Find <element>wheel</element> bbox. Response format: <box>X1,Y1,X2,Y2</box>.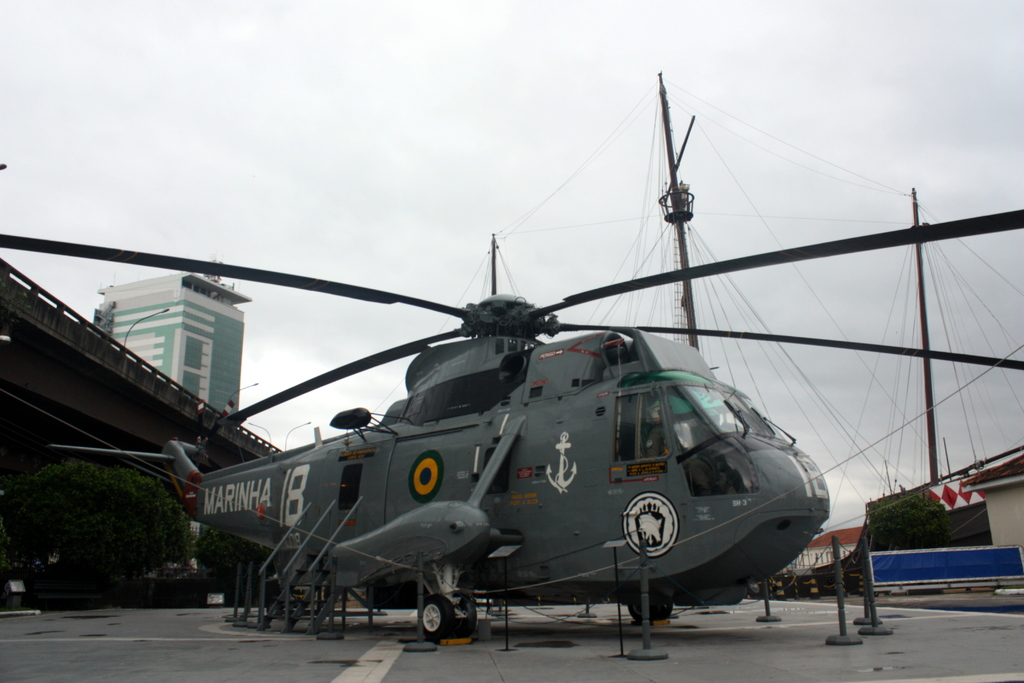
<box>416,595,460,638</box>.
